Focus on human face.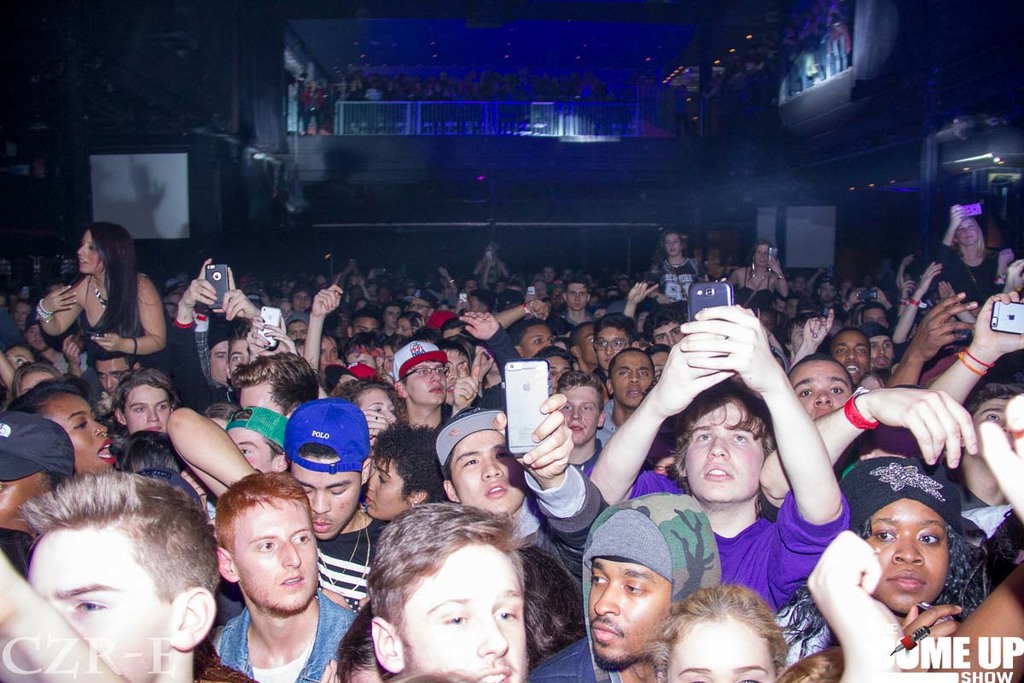
Focused at box=[588, 561, 667, 668].
